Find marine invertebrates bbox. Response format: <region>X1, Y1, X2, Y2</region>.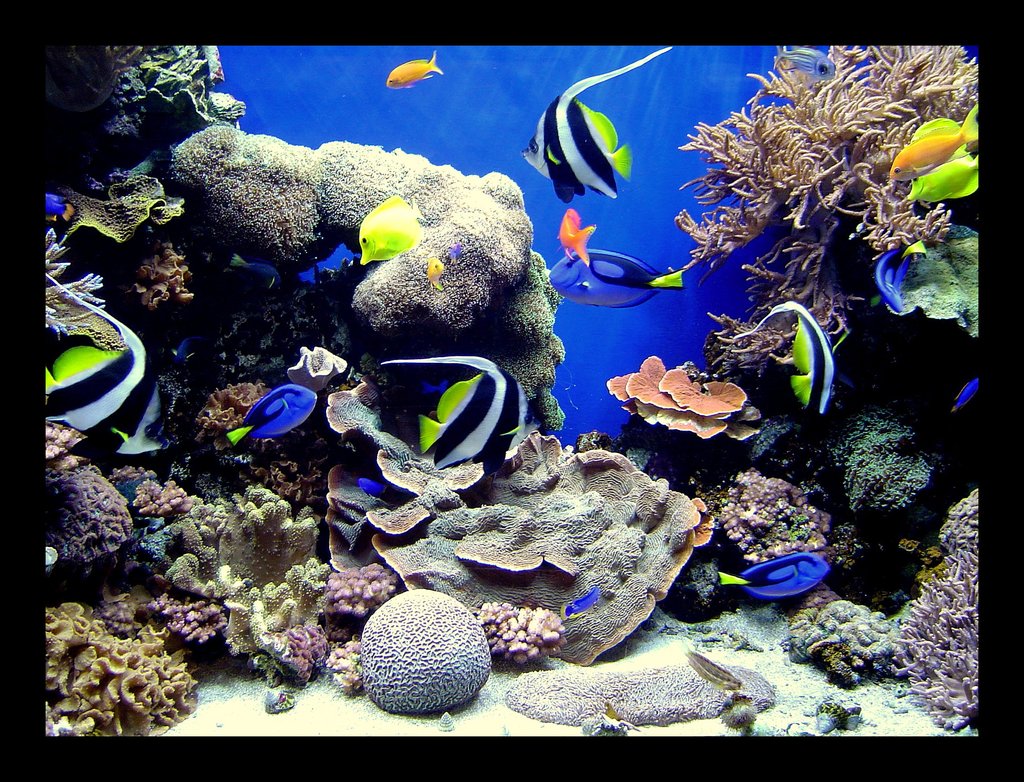
<region>676, 635, 746, 697</region>.
